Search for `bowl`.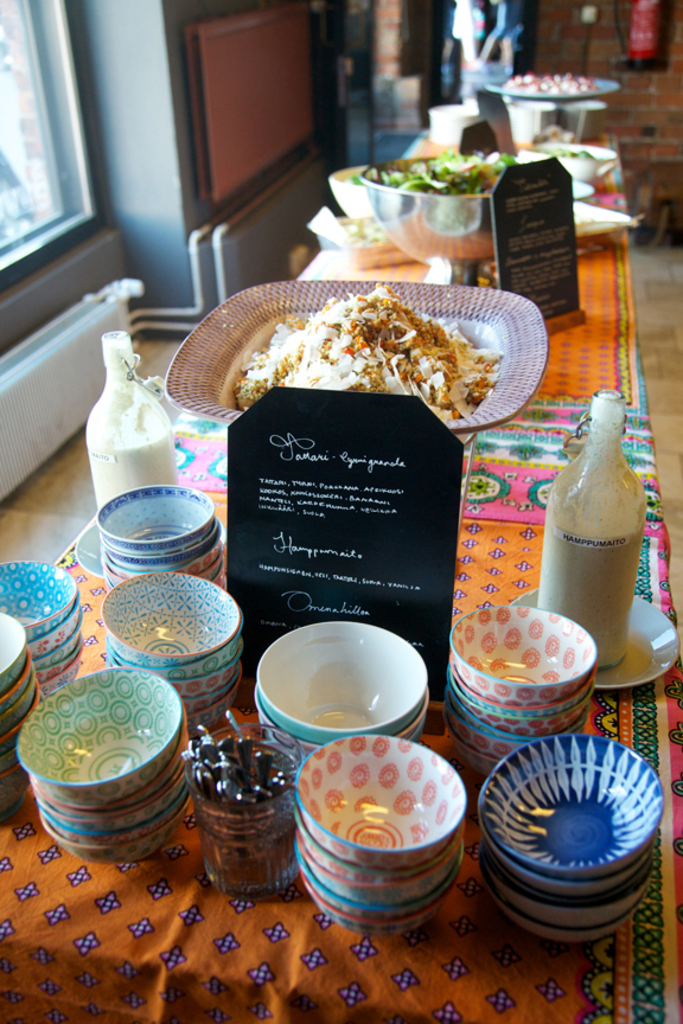
Found at <bbox>257, 685, 427, 757</bbox>.
